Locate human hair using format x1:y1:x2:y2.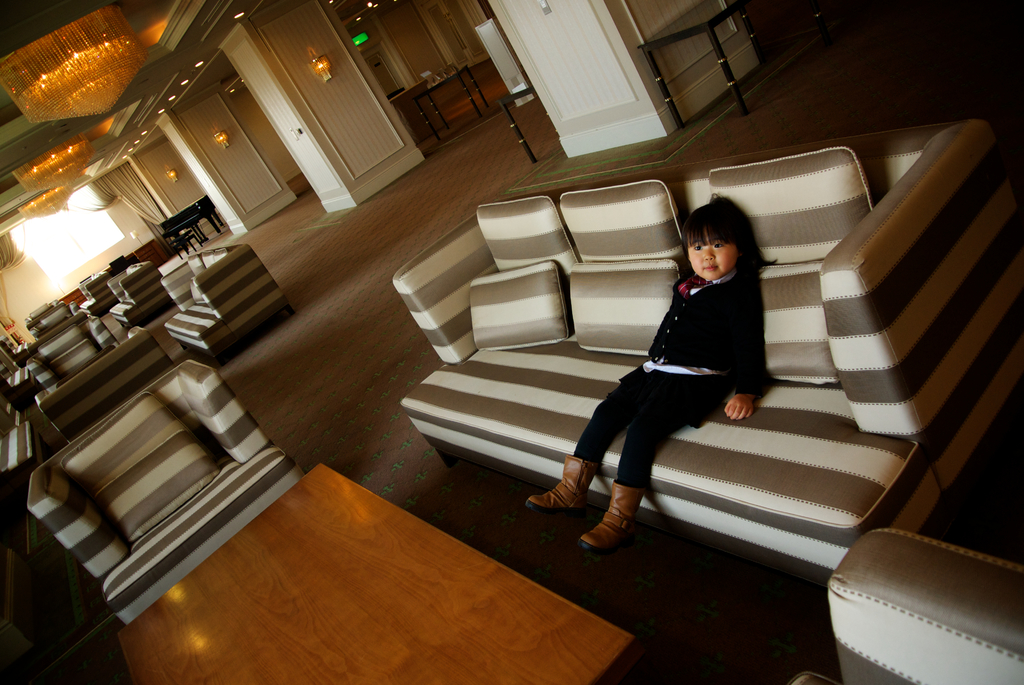
687:198:751:289.
